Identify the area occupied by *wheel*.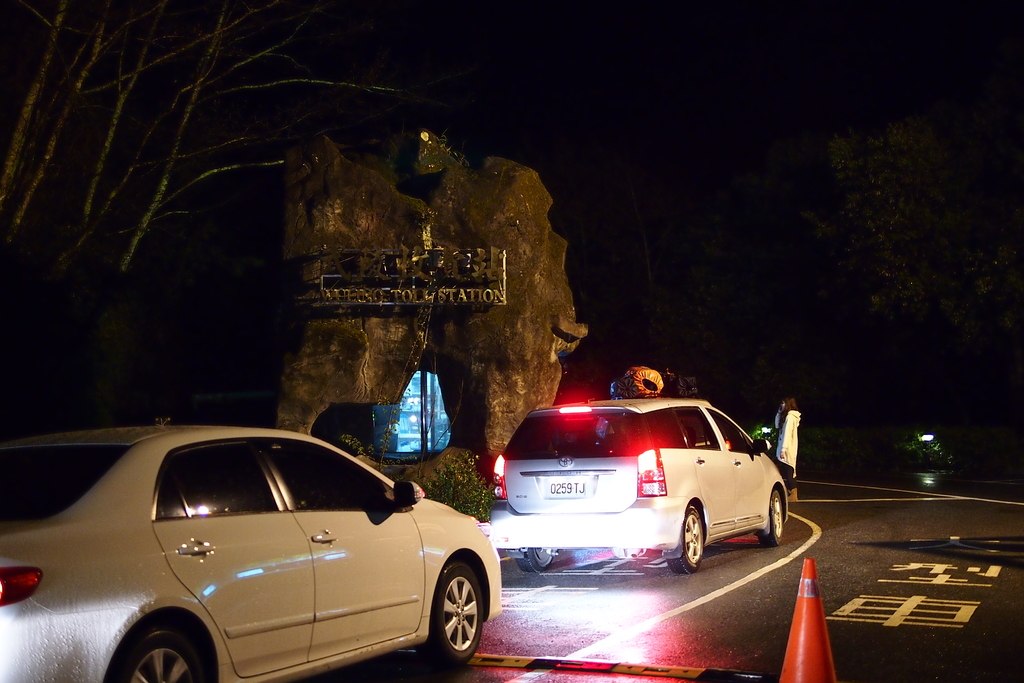
Area: BBox(514, 546, 554, 576).
